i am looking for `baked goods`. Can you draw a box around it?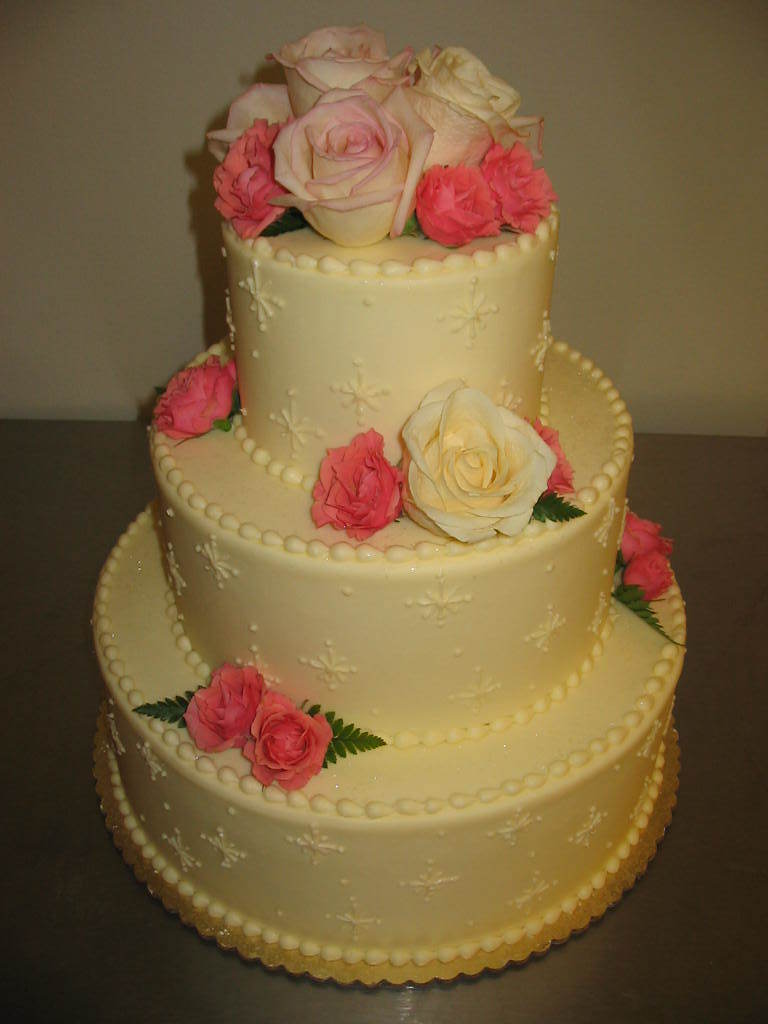
Sure, the bounding box is [x1=101, y1=137, x2=710, y2=1023].
